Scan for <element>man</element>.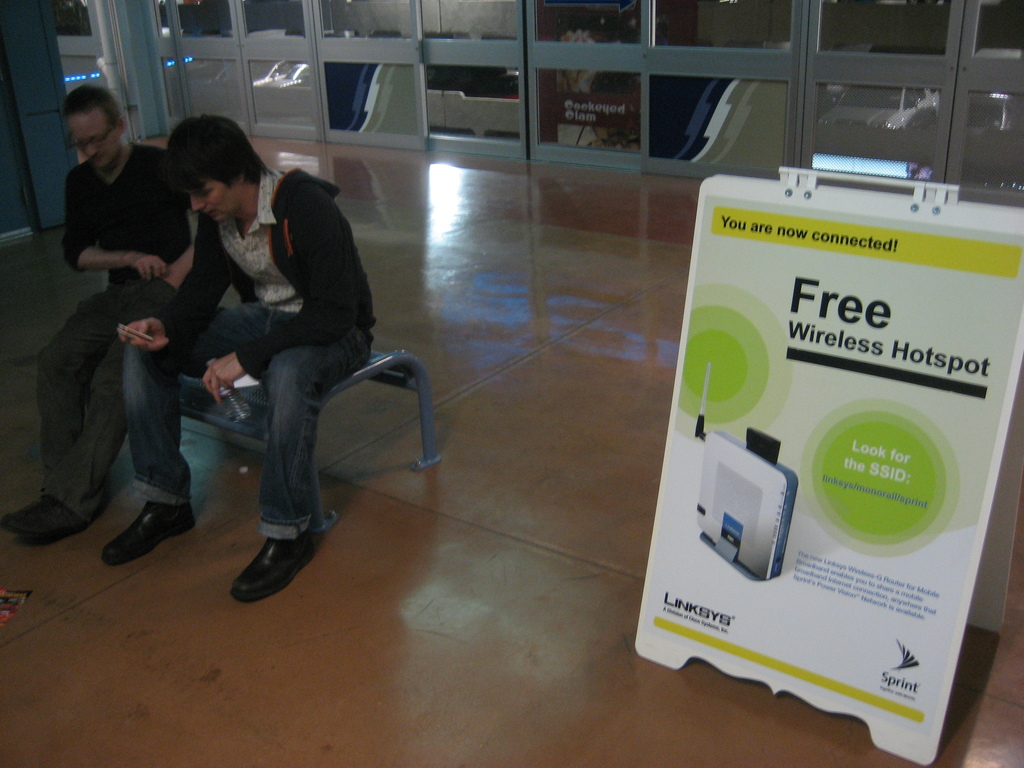
Scan result: [x1=10, y1=84, x2=196, y2=545].
